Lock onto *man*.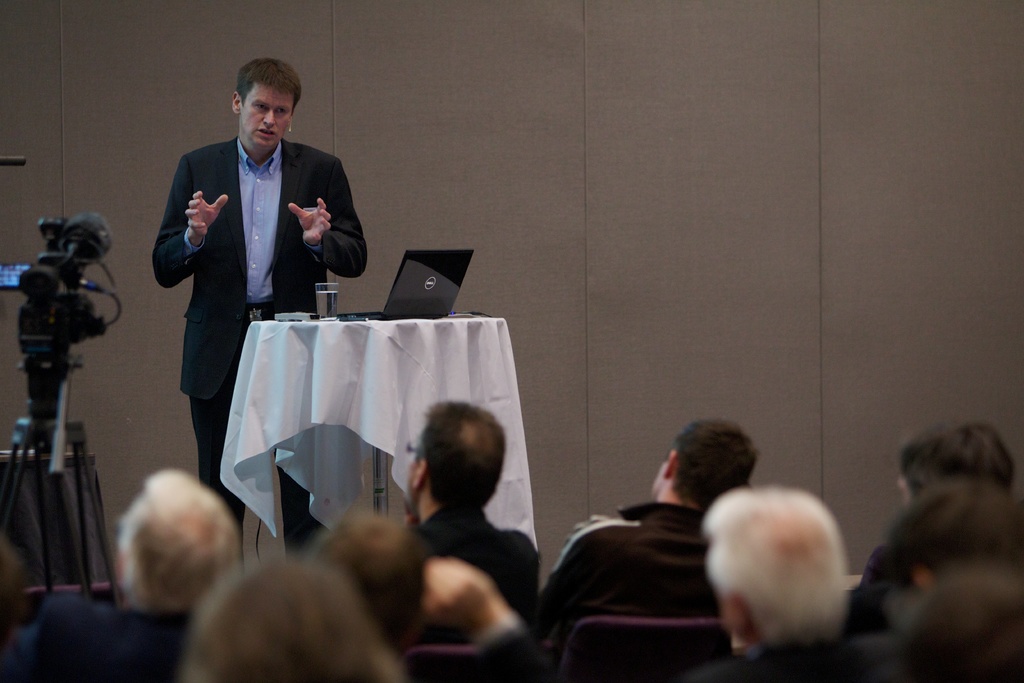
Locked: x1=545 y1=415 x2=765 y2=618.
